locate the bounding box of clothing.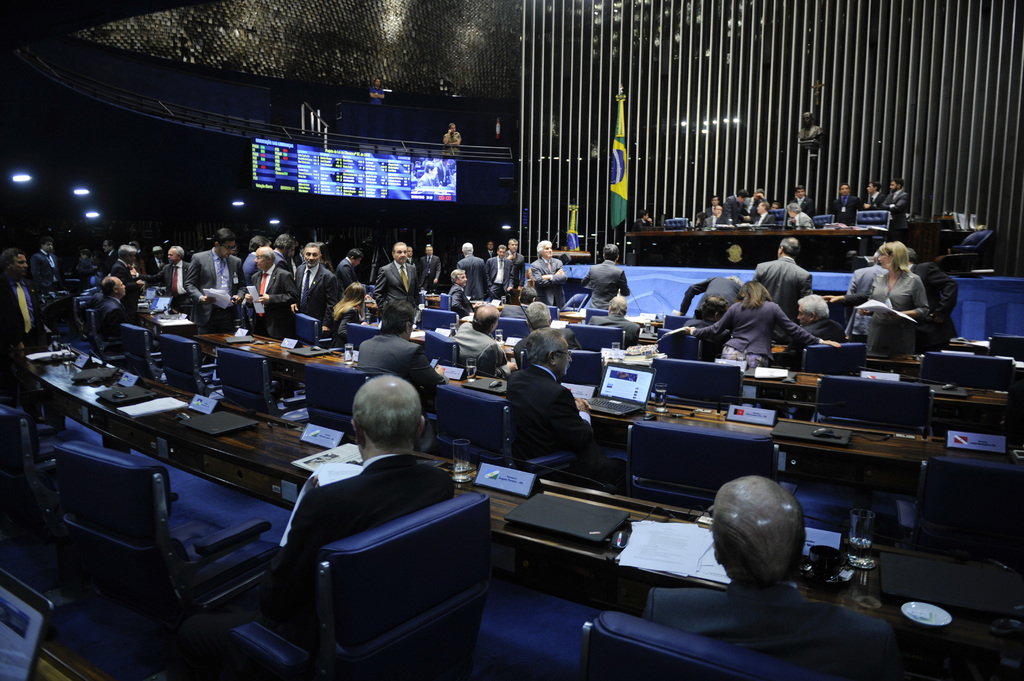
Bounding box: Rect(867, 275, 935, 357).
